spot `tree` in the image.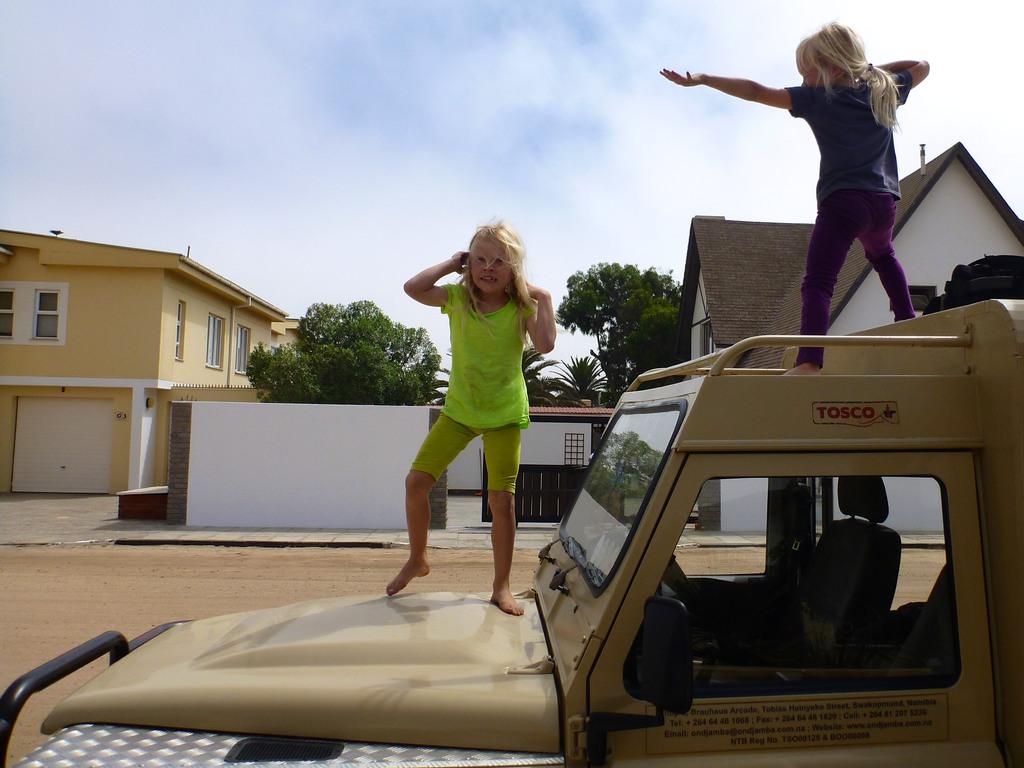
`tree` found at 556/255/674/410.
